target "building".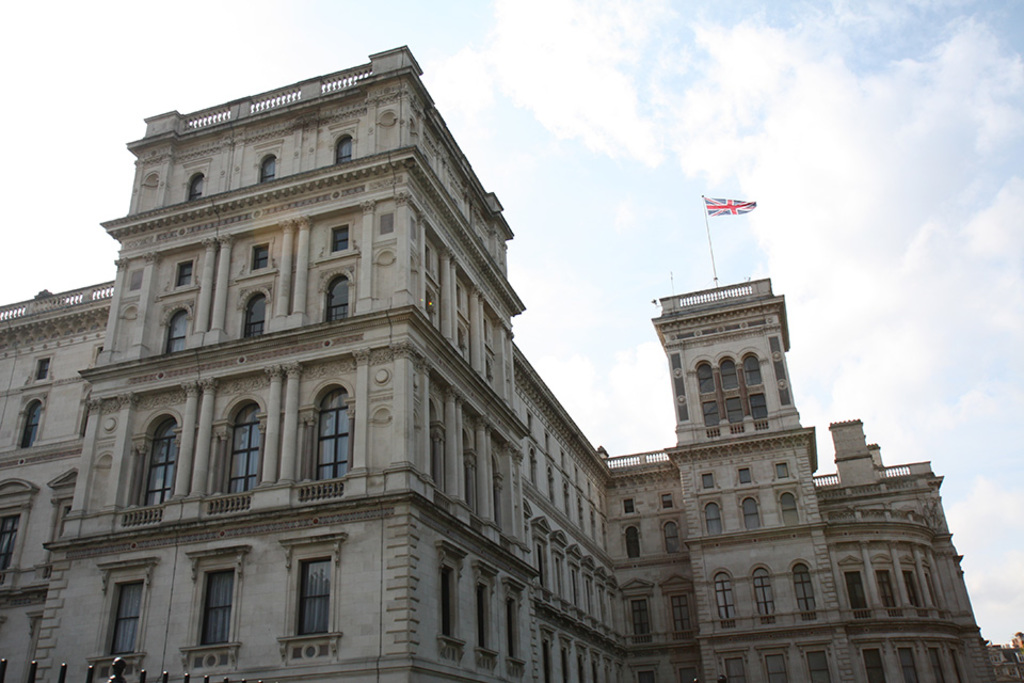
Target region: (0,43,1023,682).
